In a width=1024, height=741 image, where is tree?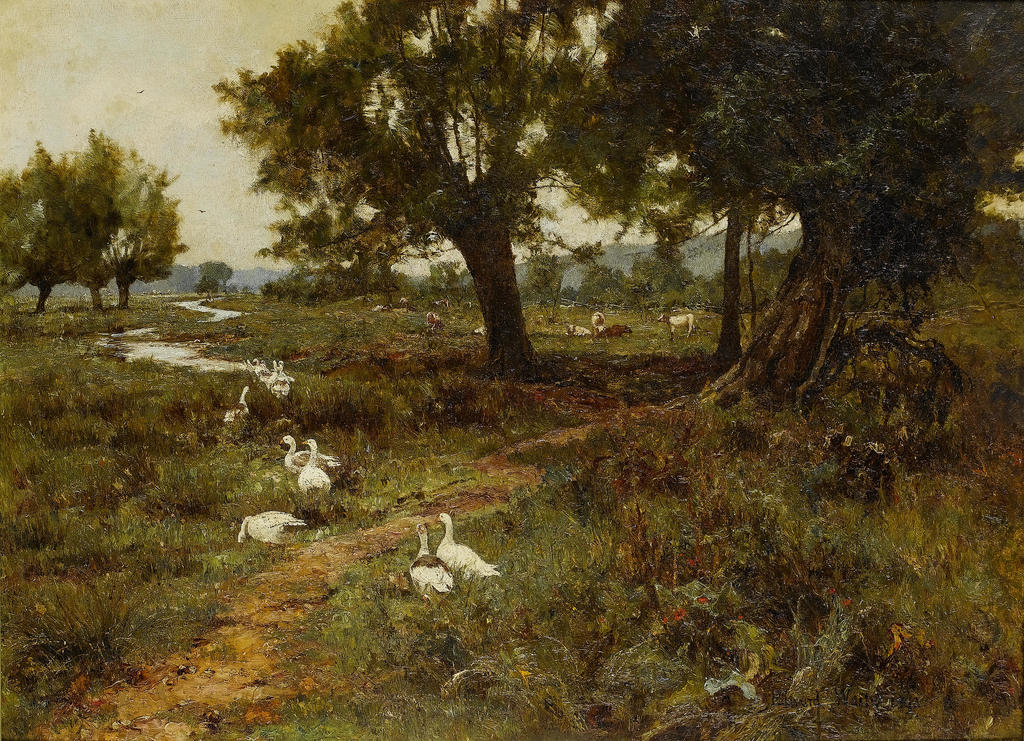
left=203, top=263, right=225, bottom=291.
